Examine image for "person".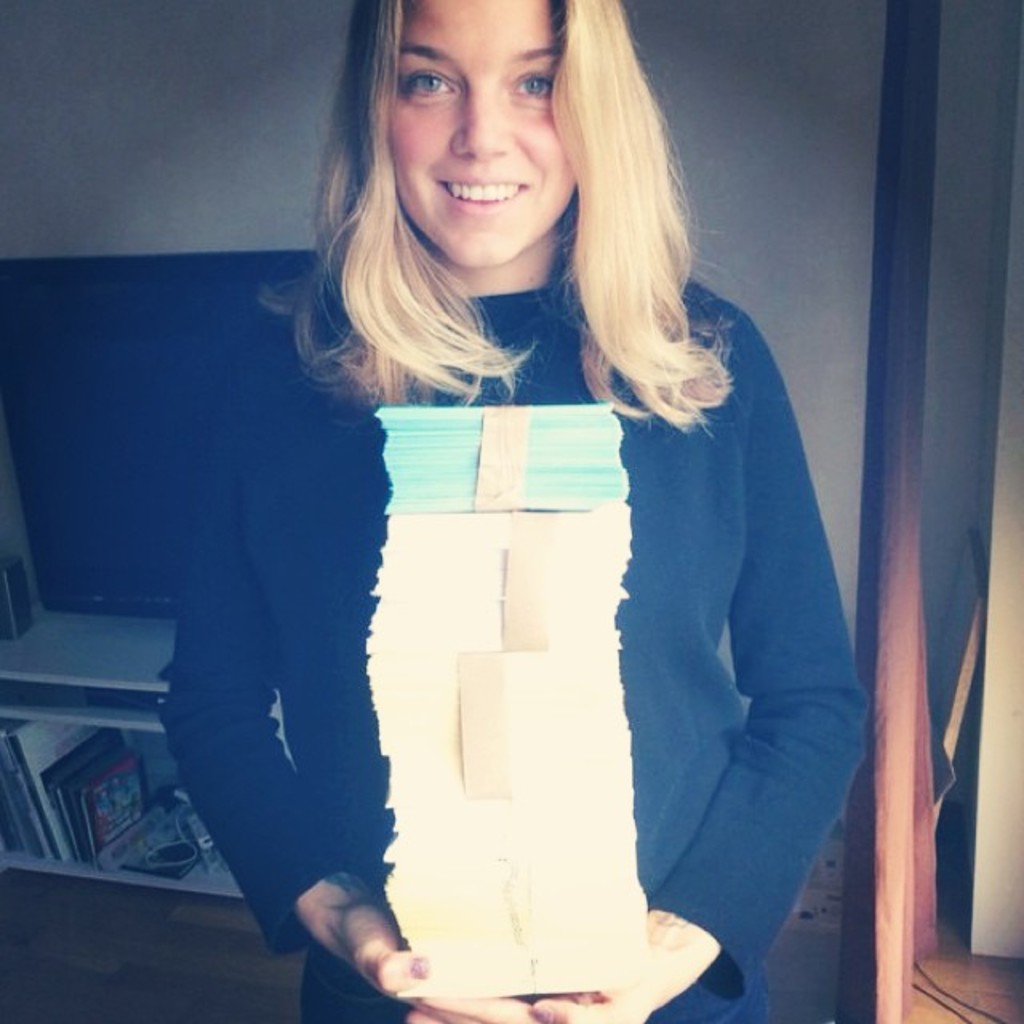
Examination result: [198,26,893,995].
